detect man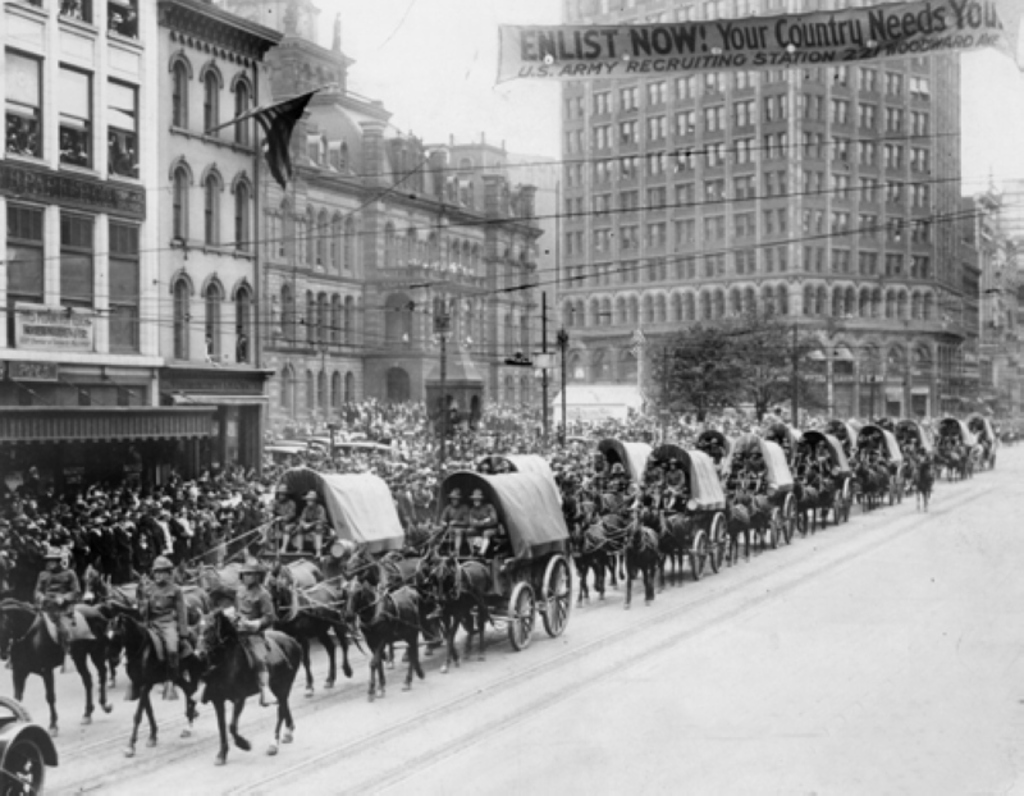
{"x1": 29, "y1": 545, "x2": 74, "y2": 669}
